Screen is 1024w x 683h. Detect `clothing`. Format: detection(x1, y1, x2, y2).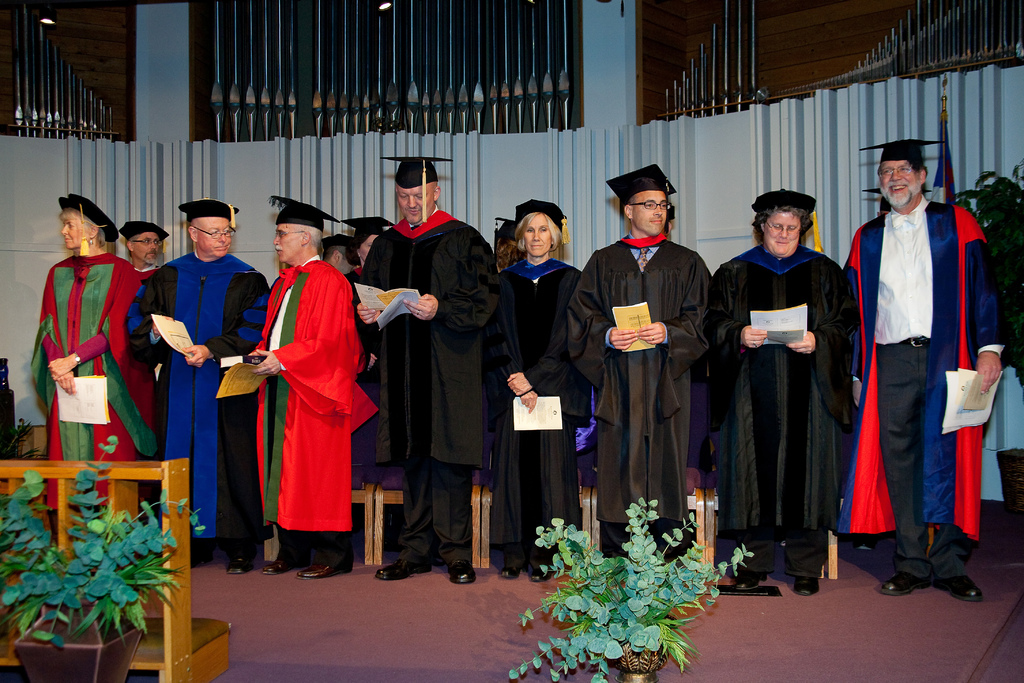
detection(131, 261, 169, 276).
